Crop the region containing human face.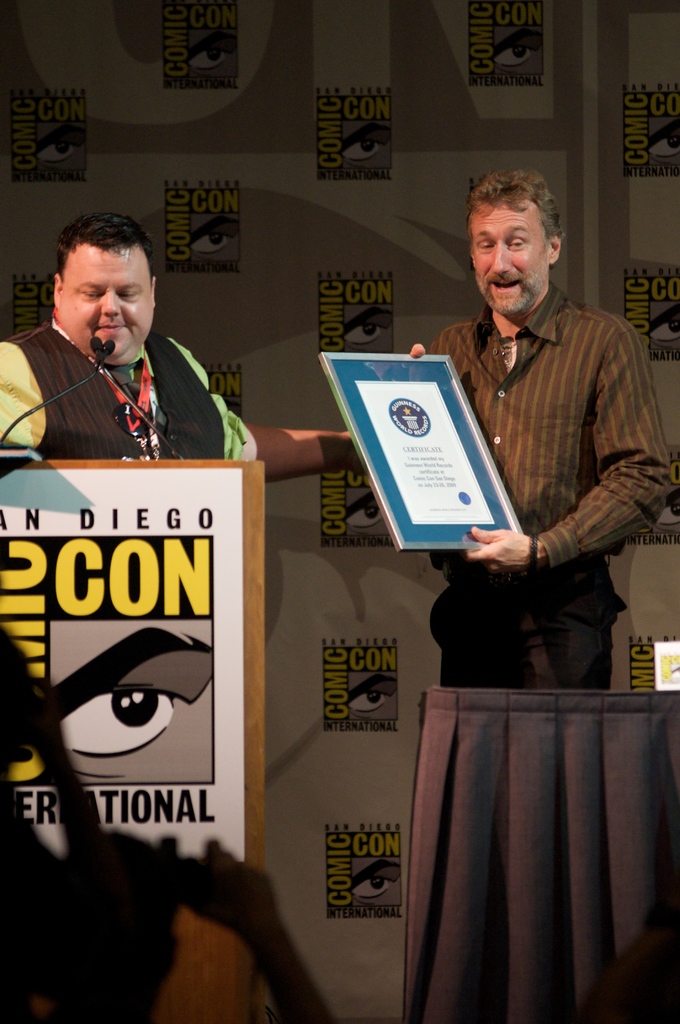
Crop region: <box>493,27,544,74</box>.
